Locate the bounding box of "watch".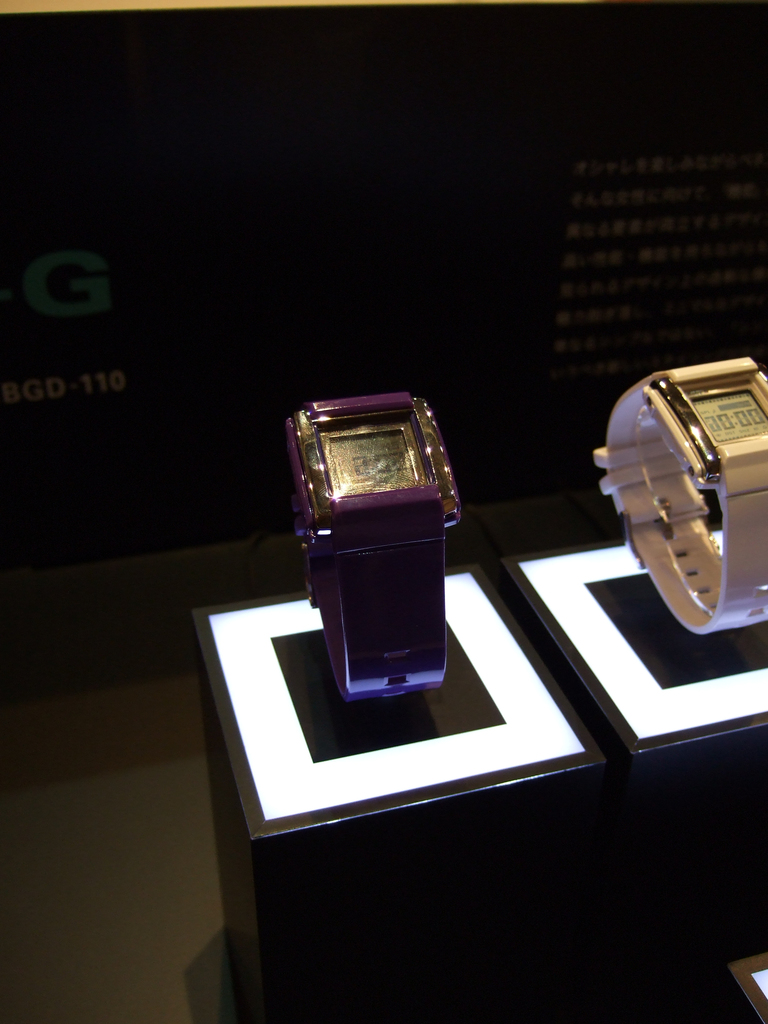
Bounding box: [593,357,767,634].
